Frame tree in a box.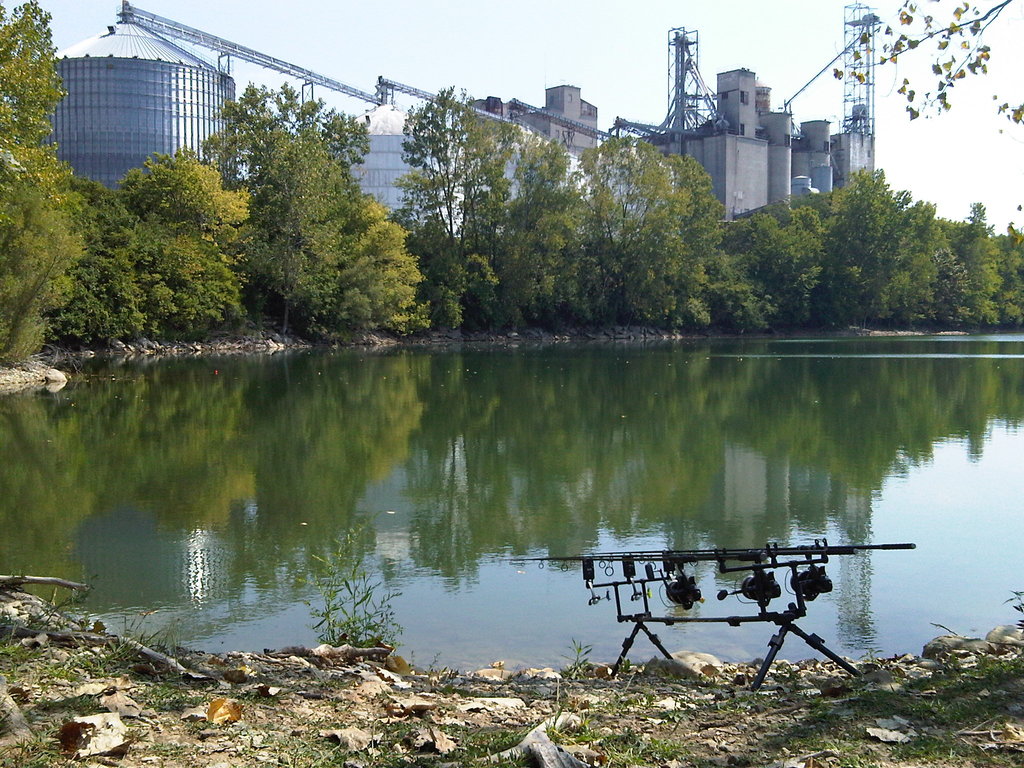
x1=915, y1=189, x2=970, y2=330.
